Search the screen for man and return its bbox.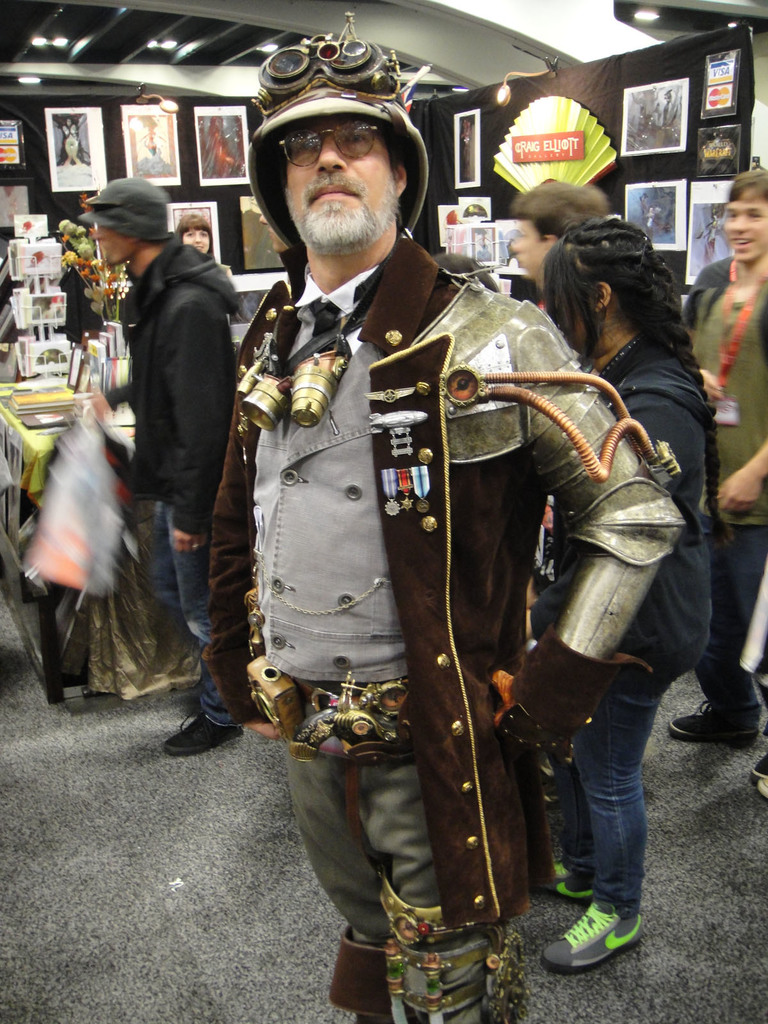
Found: (212, 15, 670, 1023).
